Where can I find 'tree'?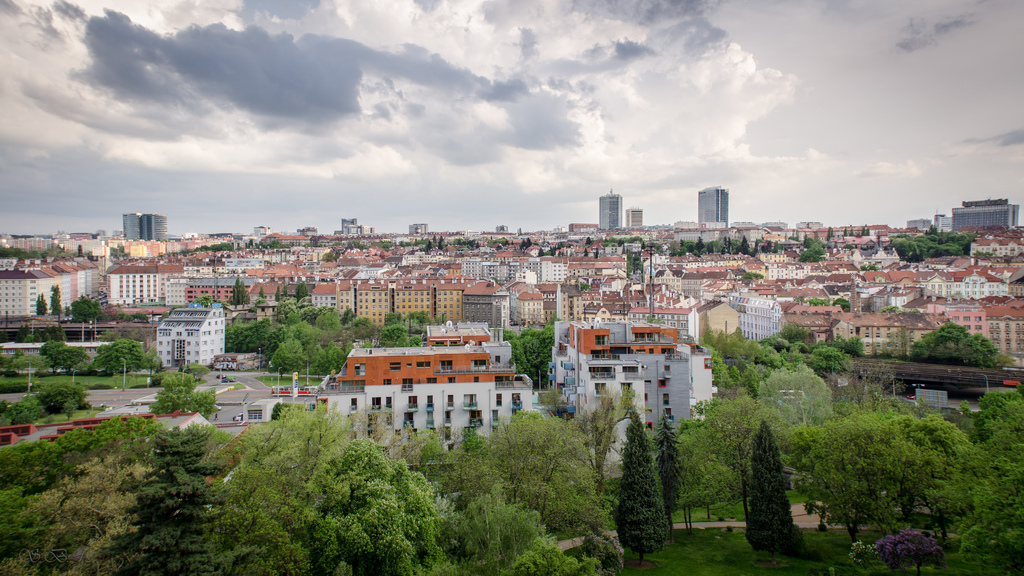
You can find it at (786, 230, 799, 244).
